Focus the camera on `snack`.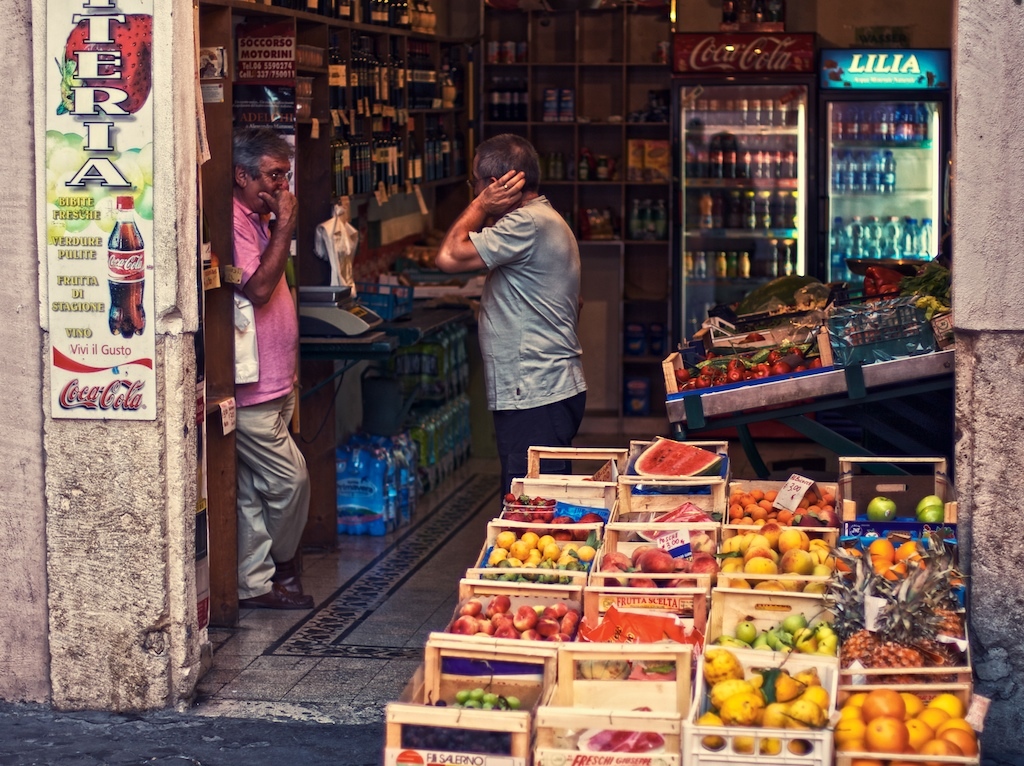
Focus region: 836:693:983:757.
